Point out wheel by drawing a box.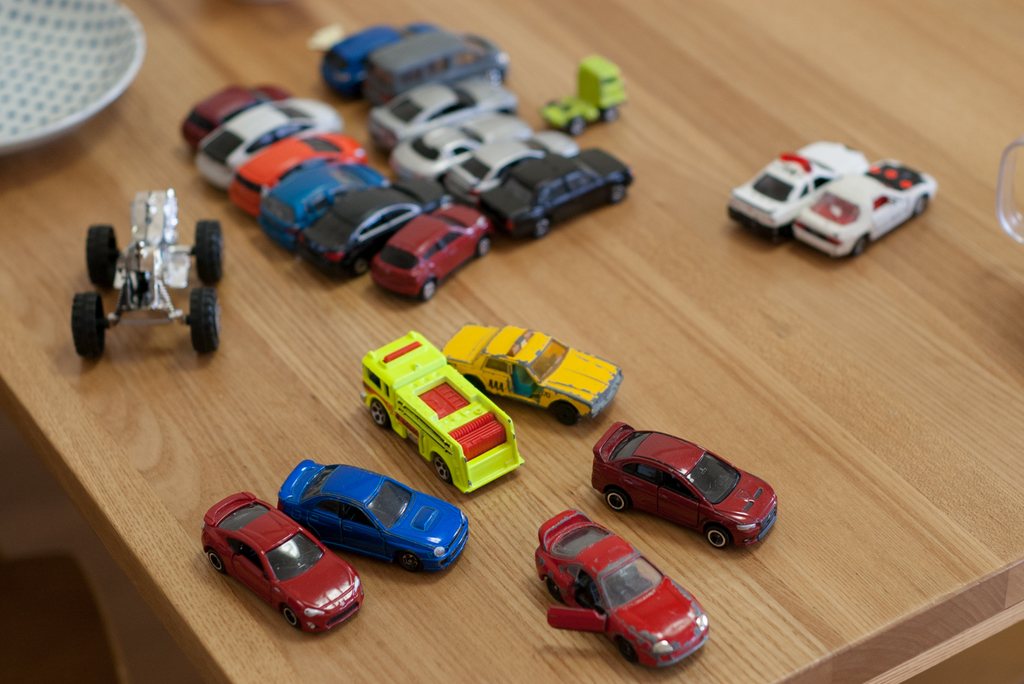
[196, 221, 221, 287].
